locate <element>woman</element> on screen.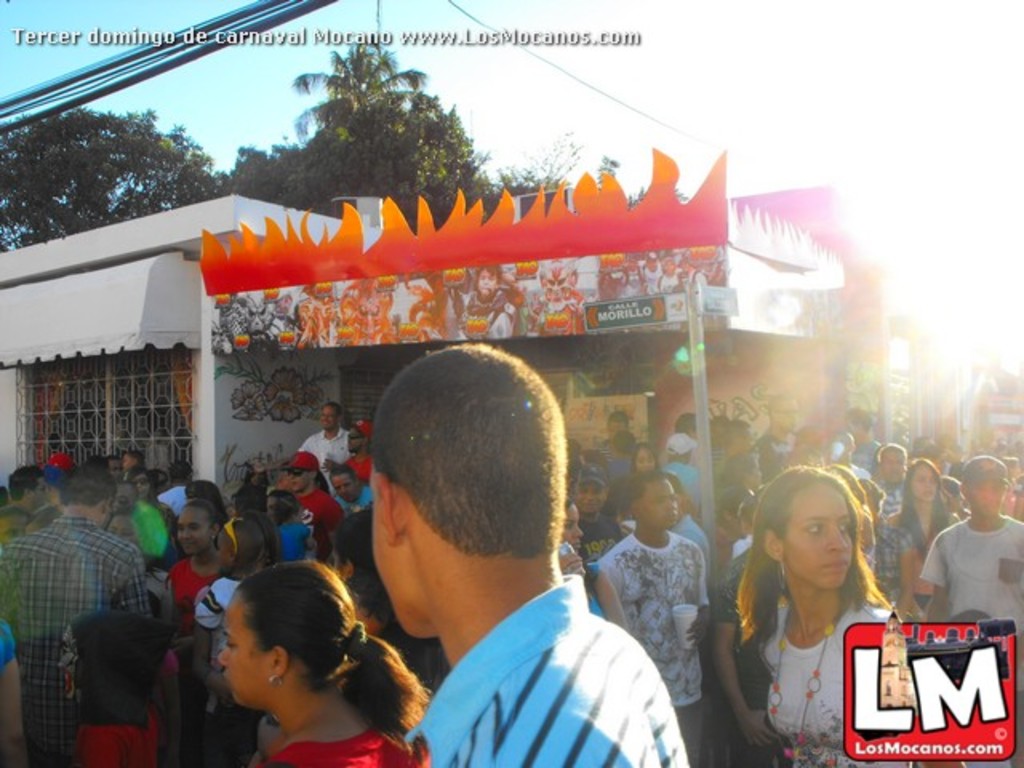
On screen at (733,464,899,766).
